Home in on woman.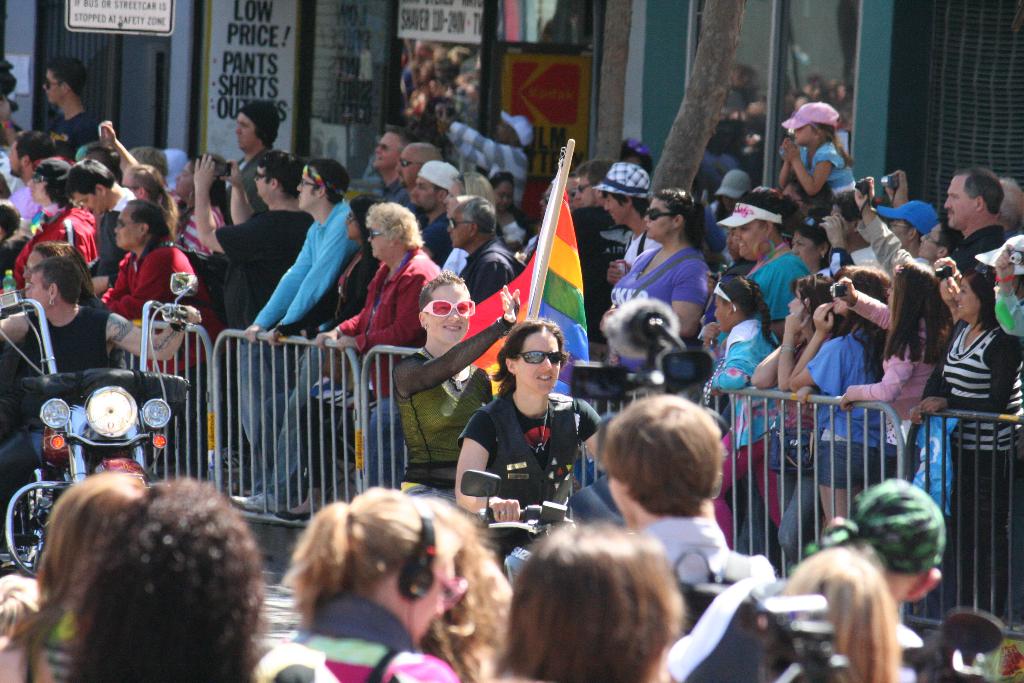
Homed in at box=[323, 199, 450, 483].
